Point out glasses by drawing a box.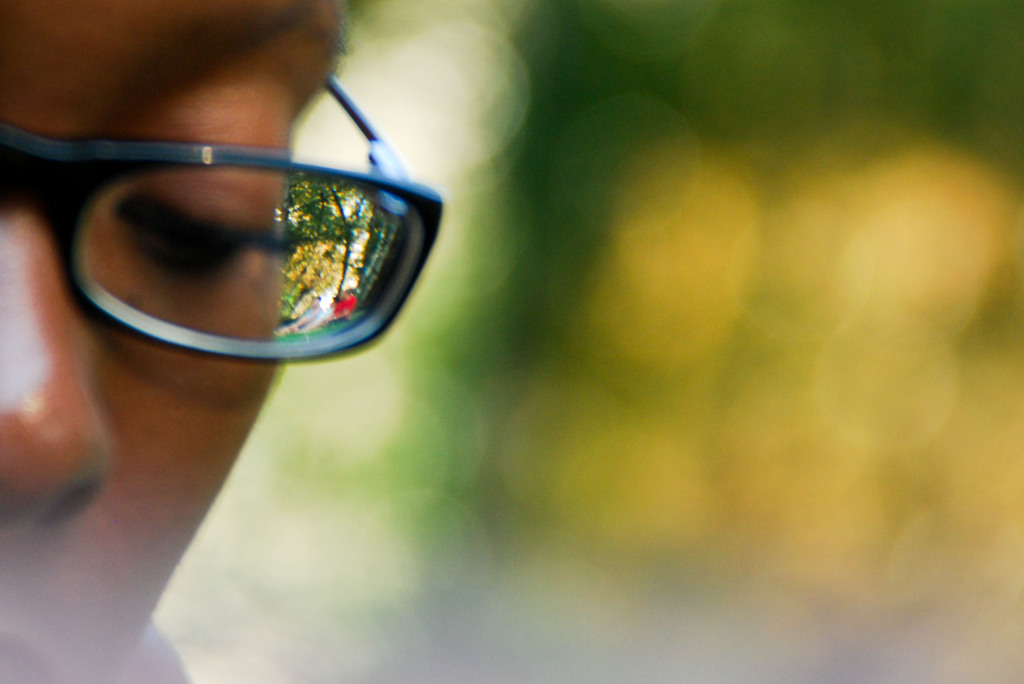
51 111 447 354.
